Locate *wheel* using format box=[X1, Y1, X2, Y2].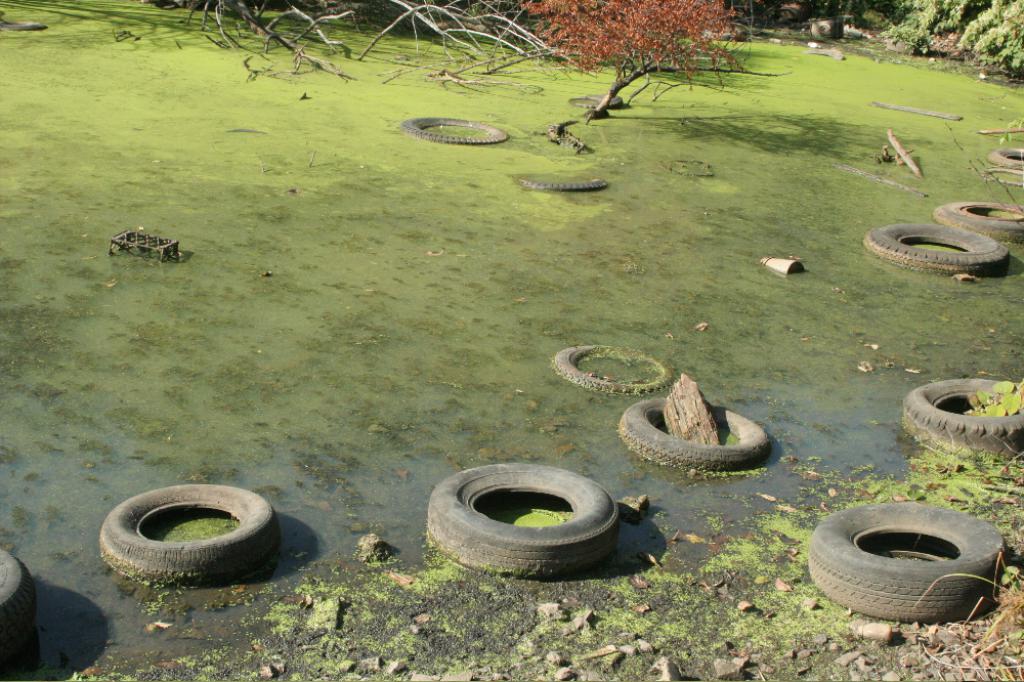
box=[897, 376, 1023, 452].
